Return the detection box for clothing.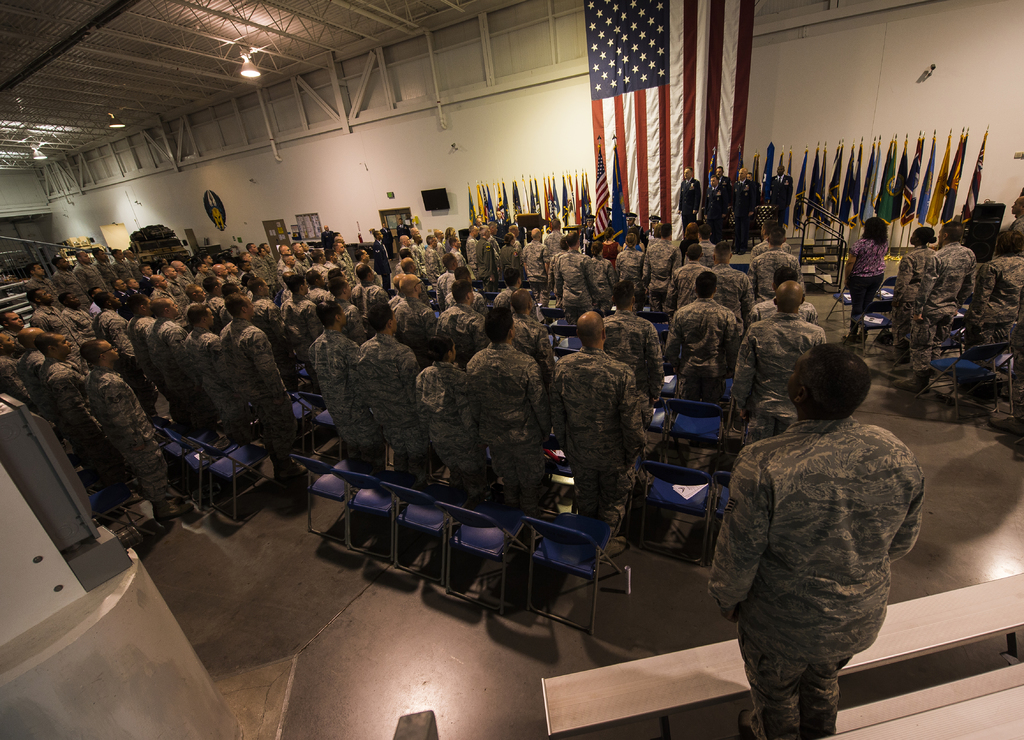
(840, 232, 883, 310).
